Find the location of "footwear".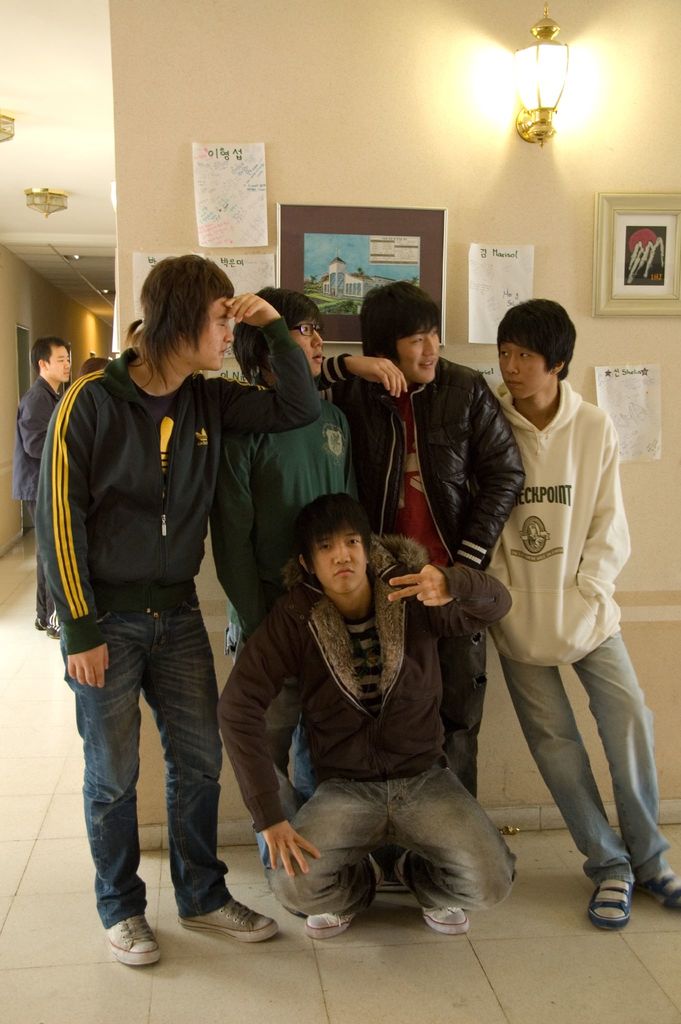
Location: bbox=[177, 899, 277, 942].
